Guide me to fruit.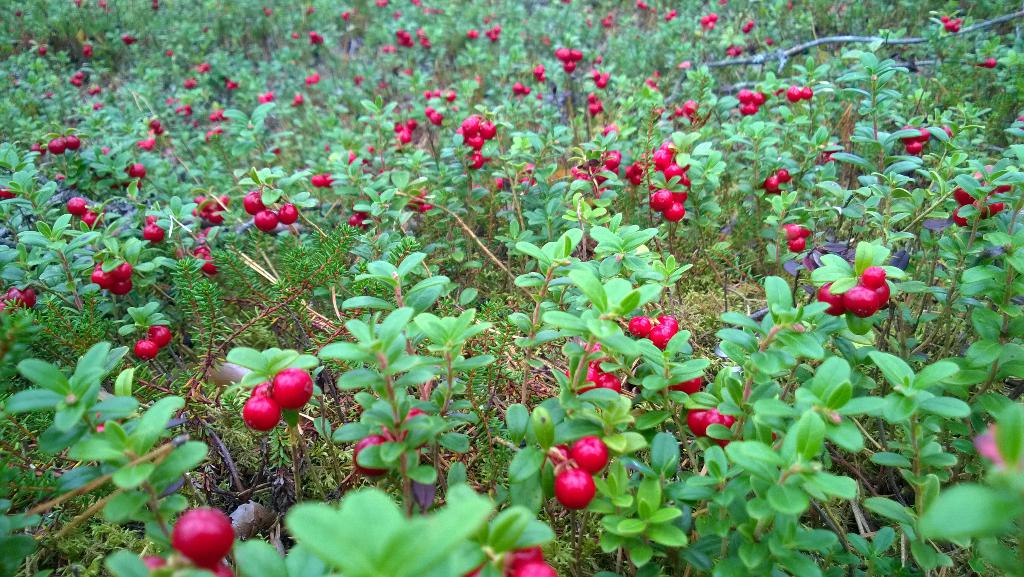
Guidance: box=[764, 174, 782, 192].
